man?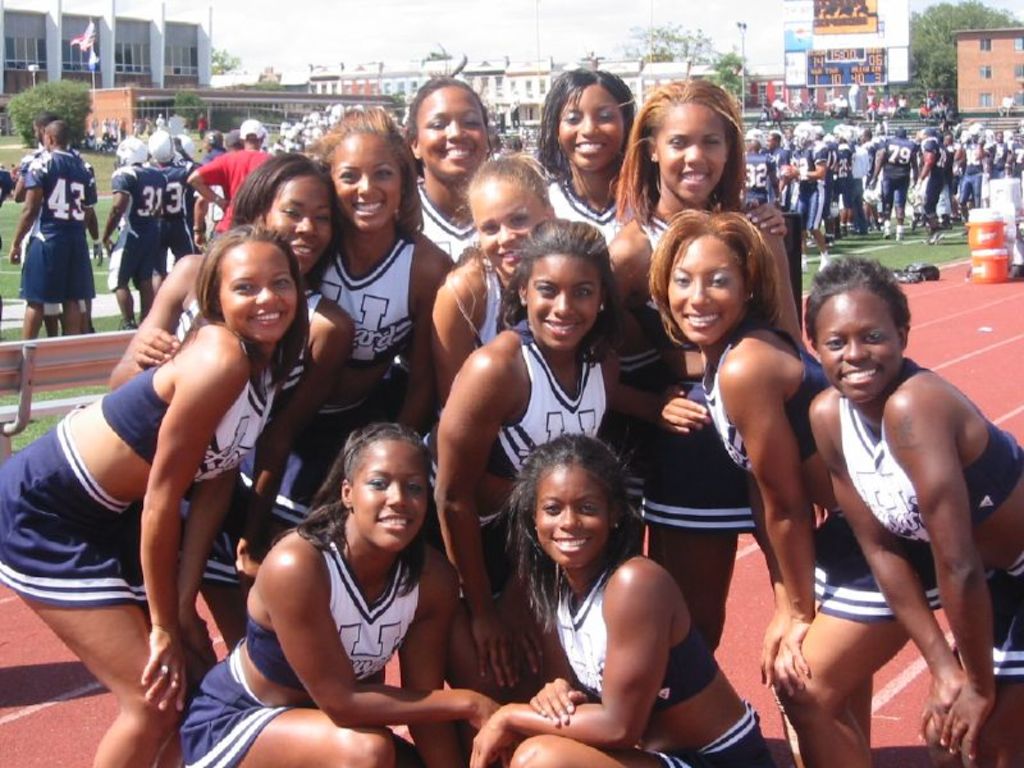
rect(740, 120, 785, 210)
